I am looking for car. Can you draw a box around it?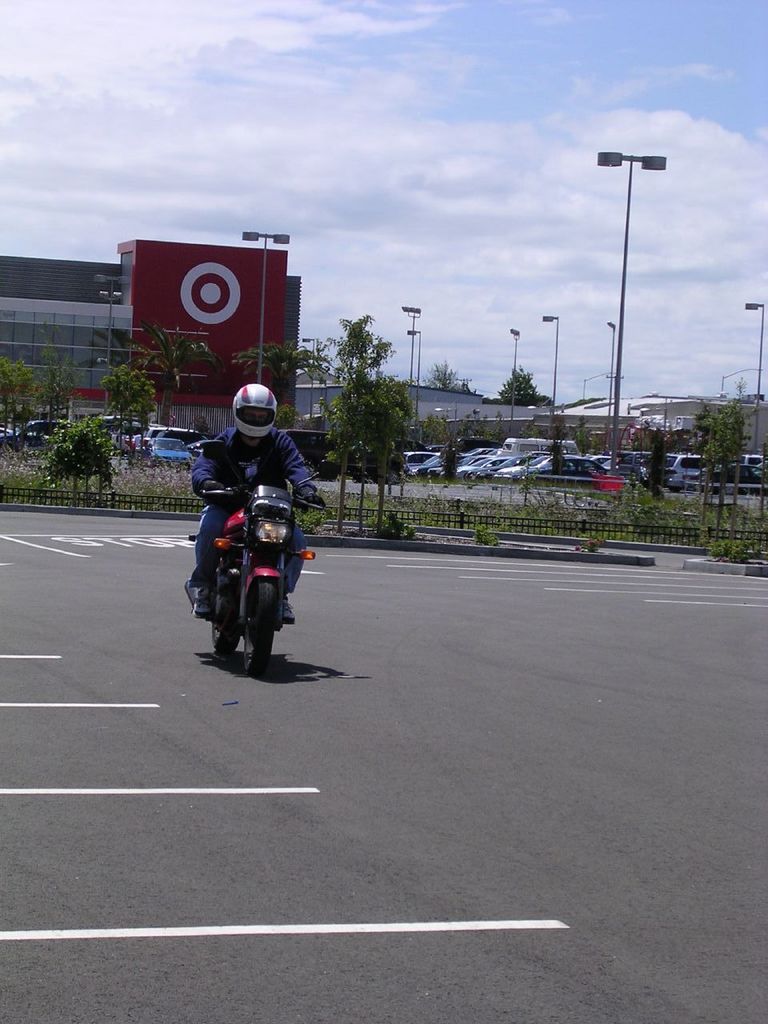
Sure, the bounding box is Rect(460, 449, 479, 477).
